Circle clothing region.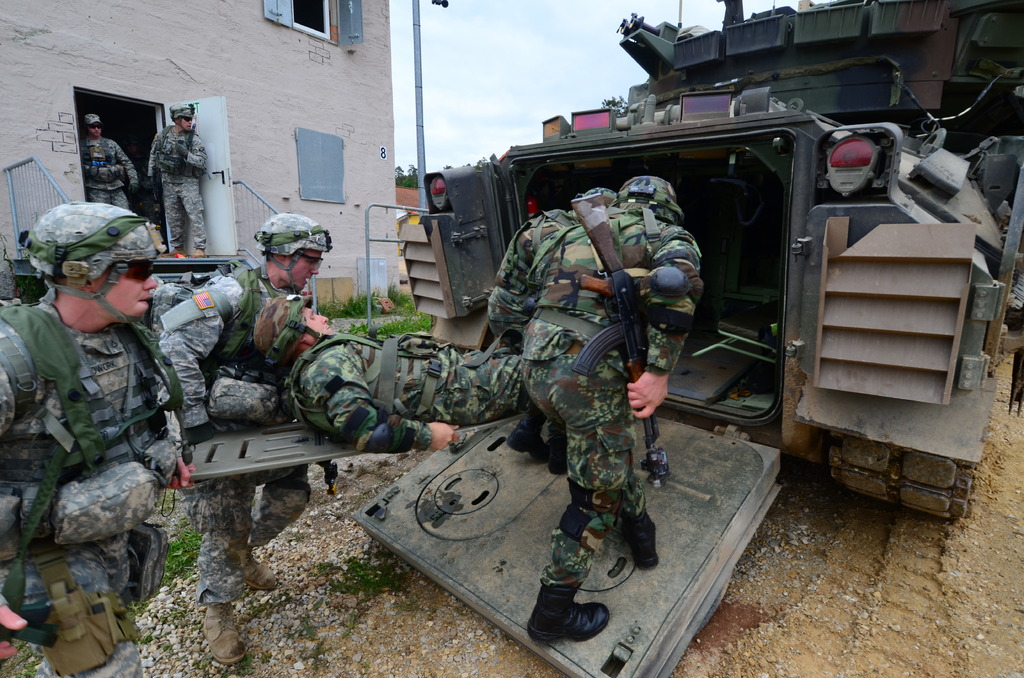
Region: Rect(152, 259, 312, 606).
